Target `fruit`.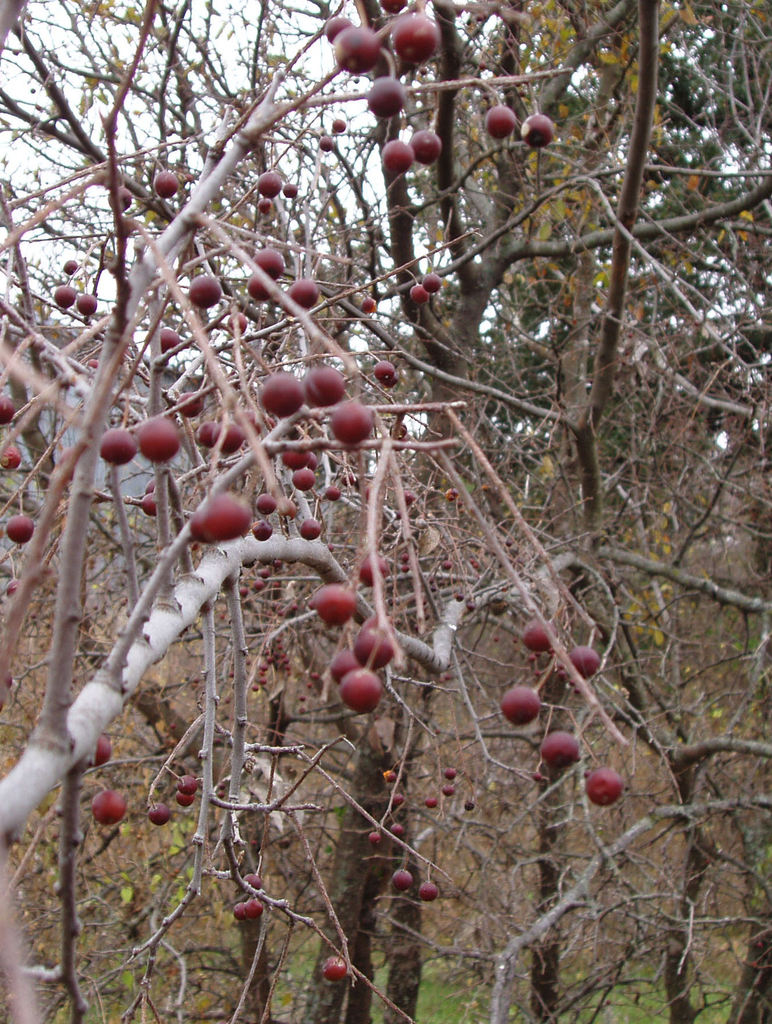
Target region: detection(352, 616, 394, 668).
